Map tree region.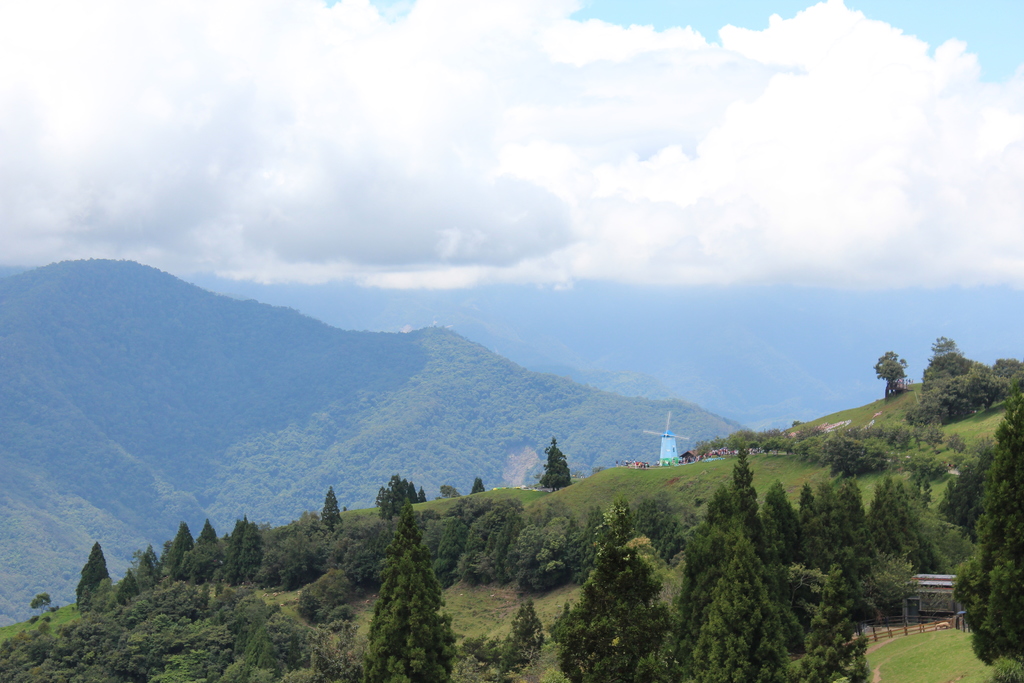
Mapped to region(876, 354, 908, 388).
